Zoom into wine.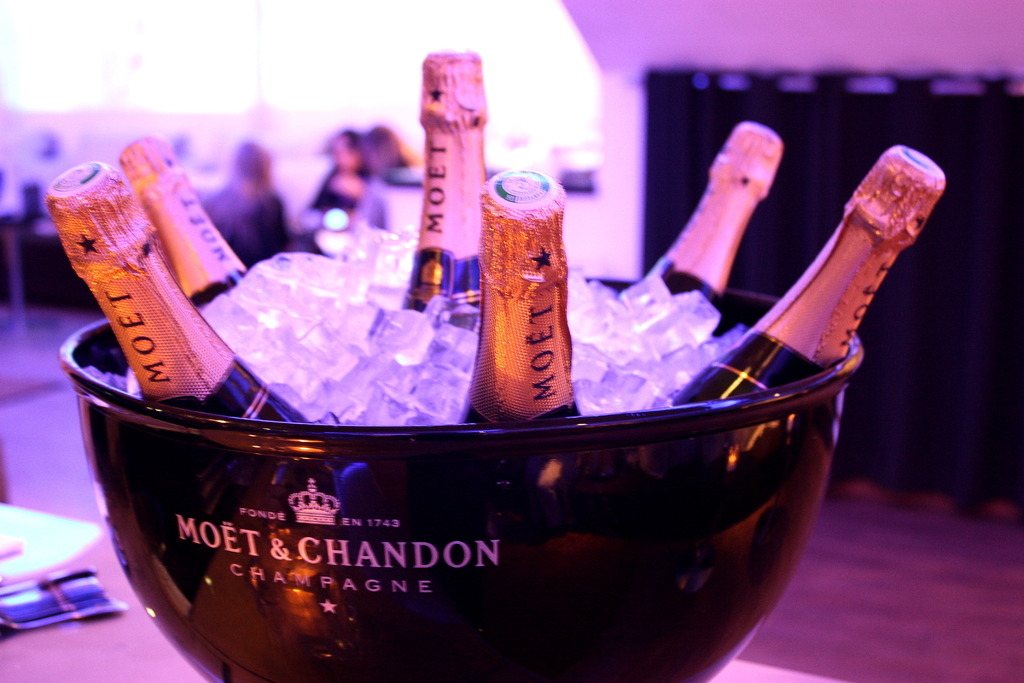
Zoom target: x1=648, y1=124, x2=783, y2=315.
